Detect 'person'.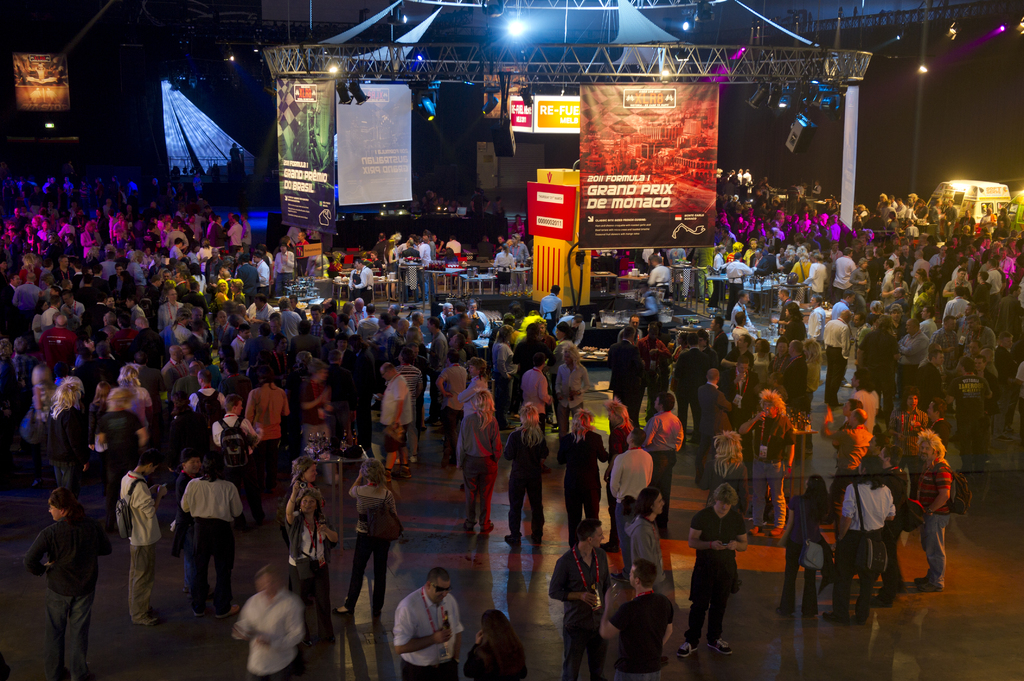
Detected at (378, 355, 422, 464).
